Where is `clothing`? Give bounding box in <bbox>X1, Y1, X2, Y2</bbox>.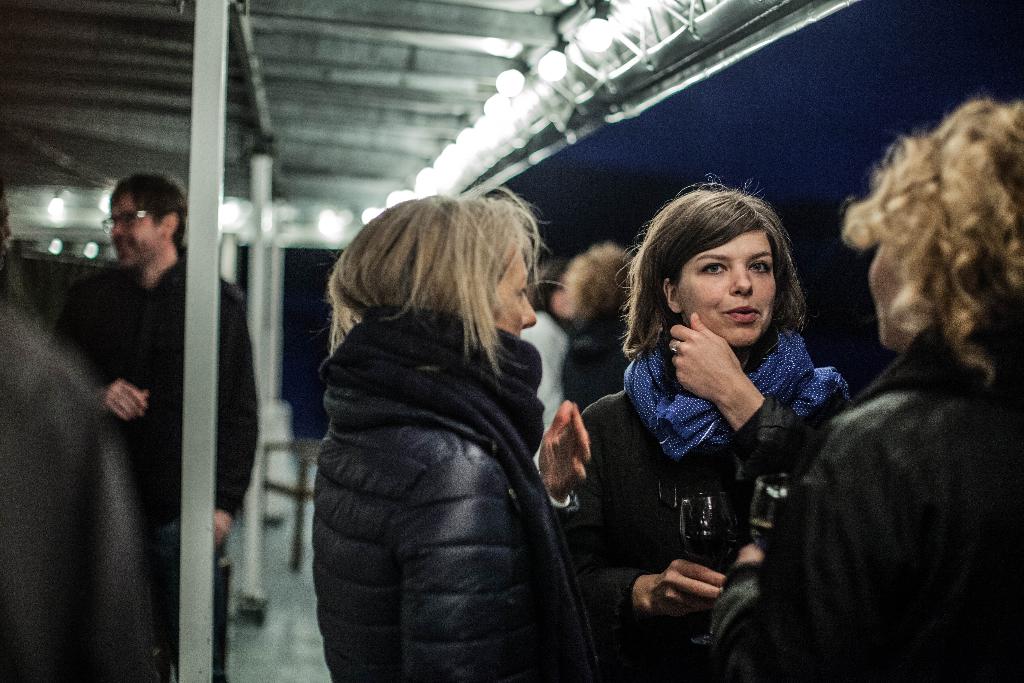
<bbox>313, 304, 602, 682</bbox>.
